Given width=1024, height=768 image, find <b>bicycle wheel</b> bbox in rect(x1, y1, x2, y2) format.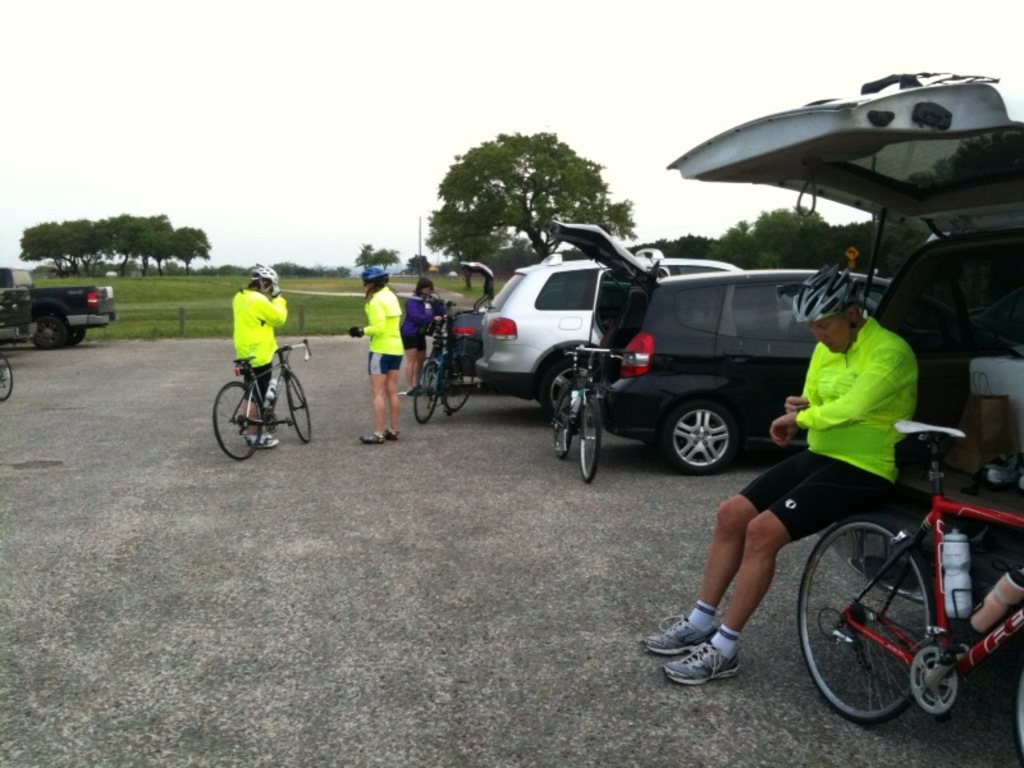
rect(211, 379, 262, 465).
